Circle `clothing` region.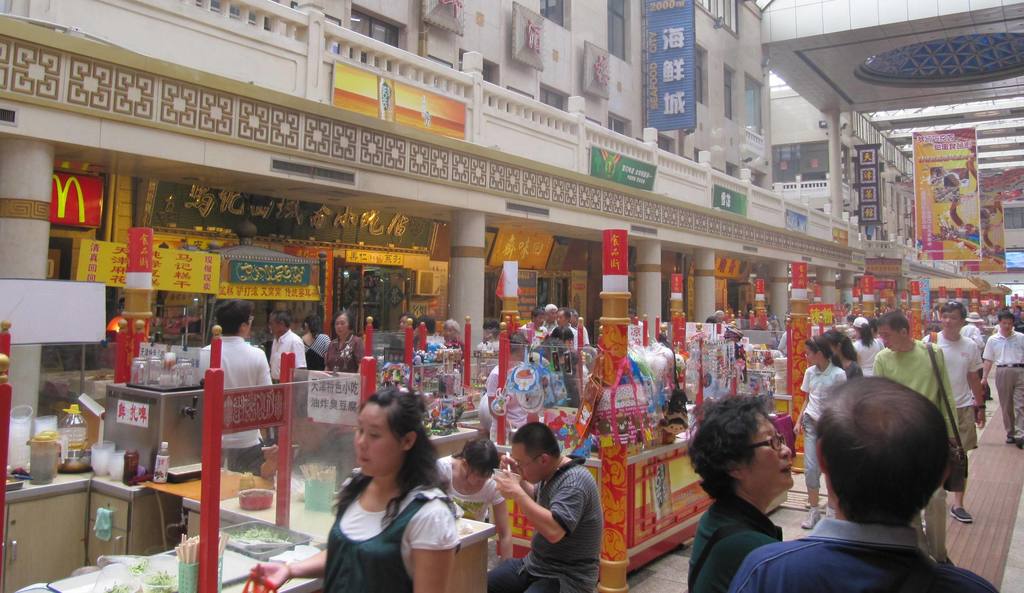
Region: [484,358,536,449].
